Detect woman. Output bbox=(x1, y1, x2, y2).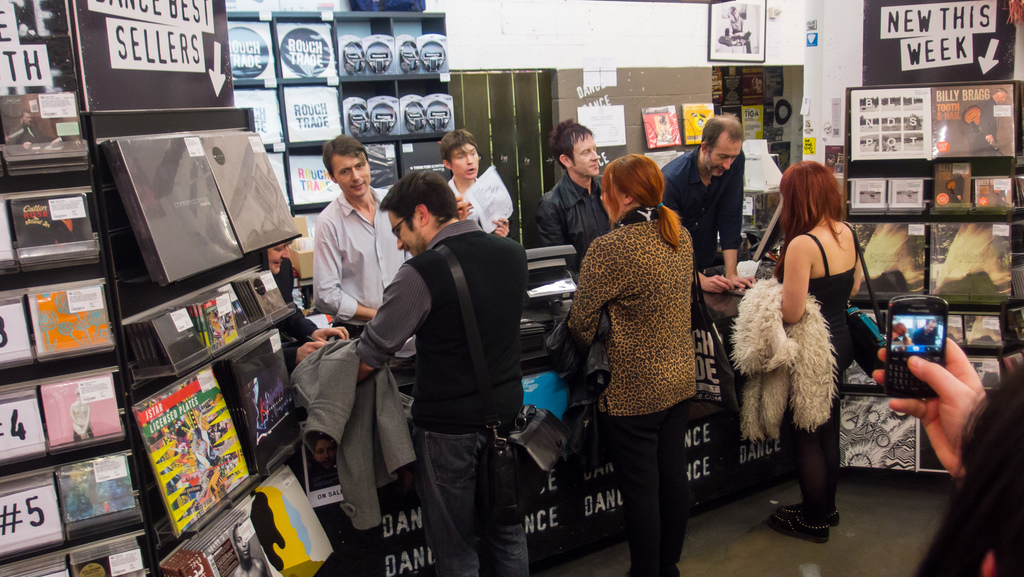
bbox=(721, 165, 860, 546).
